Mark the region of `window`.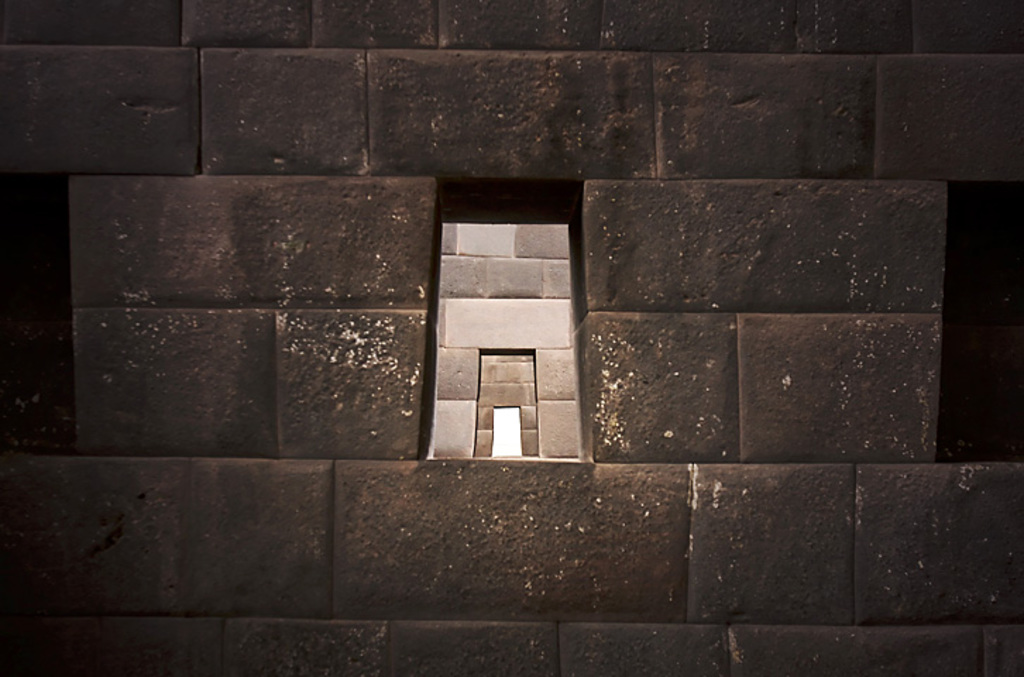
Region: bbox(425, 192, 602, 461).
